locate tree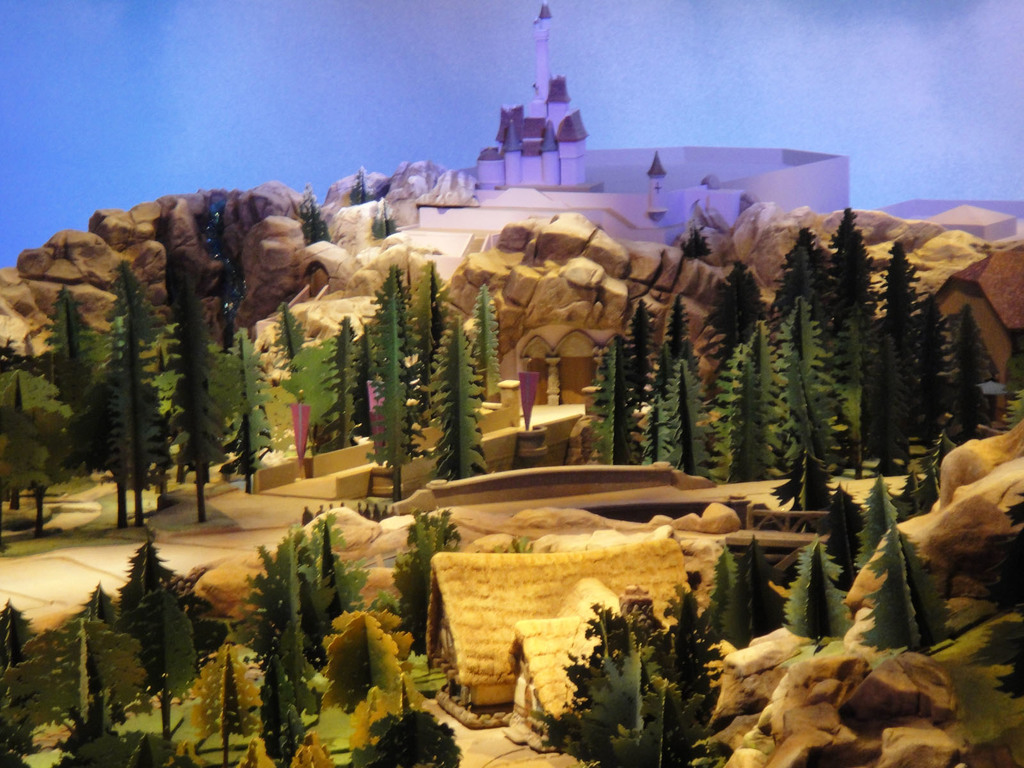
(left=370, top=200, right=400, bottom=241)
